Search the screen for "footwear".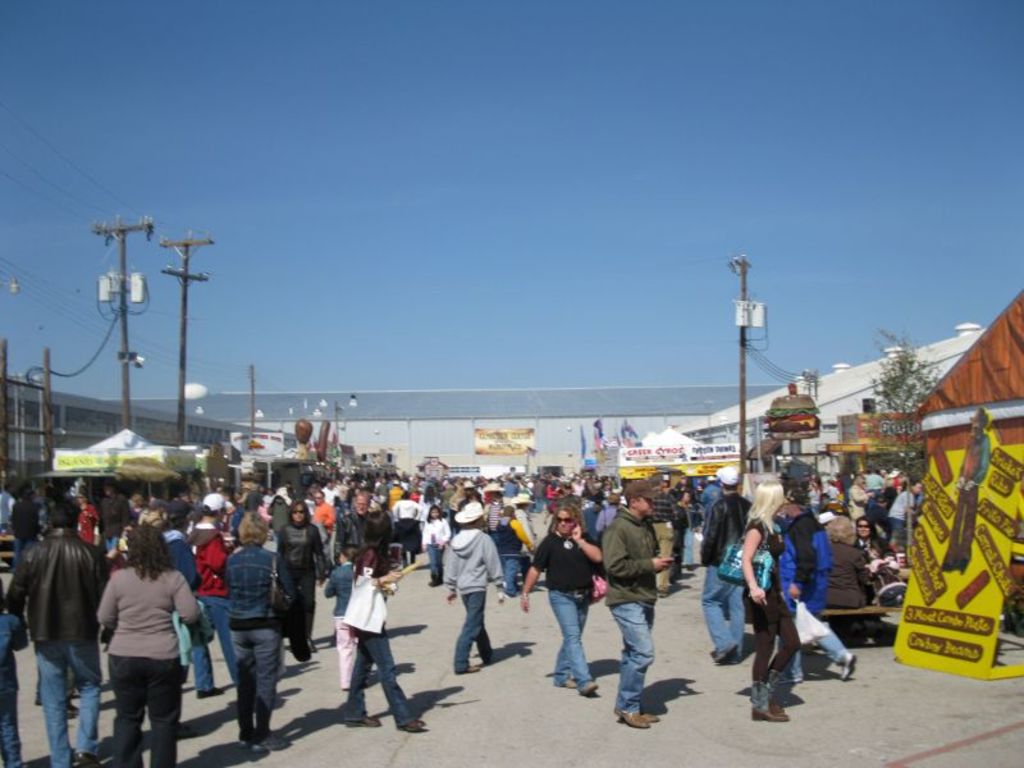
Found at [620, 709, 646, 727].
